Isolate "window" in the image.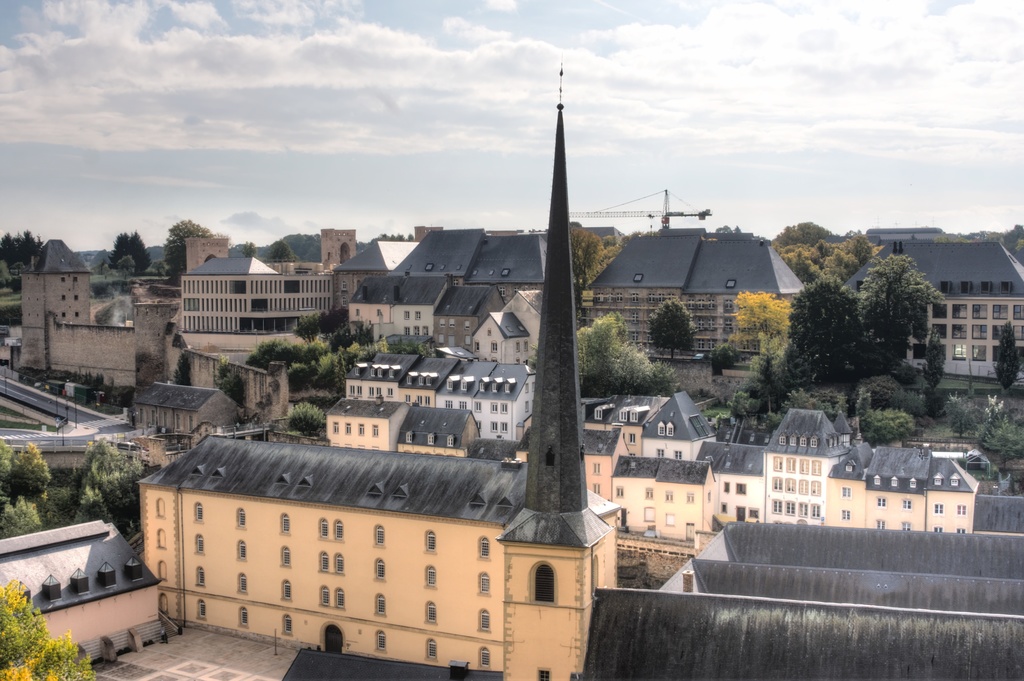
Isolated region: [236, 571, 249, 592].
